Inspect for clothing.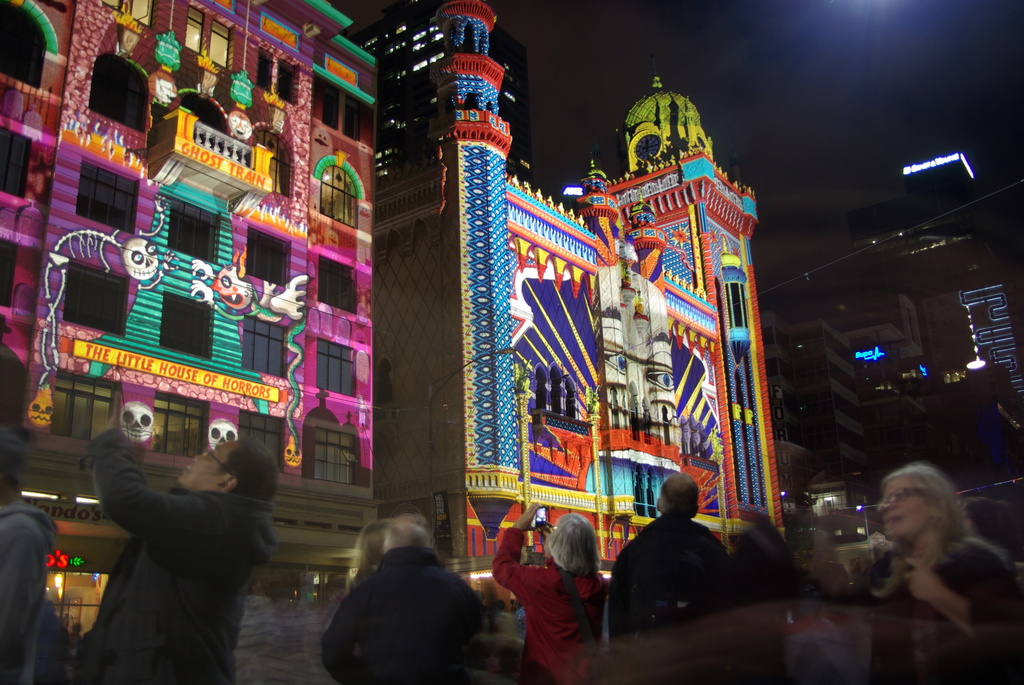
Inspection: left=0, top=500, right=63, bottom=684.
